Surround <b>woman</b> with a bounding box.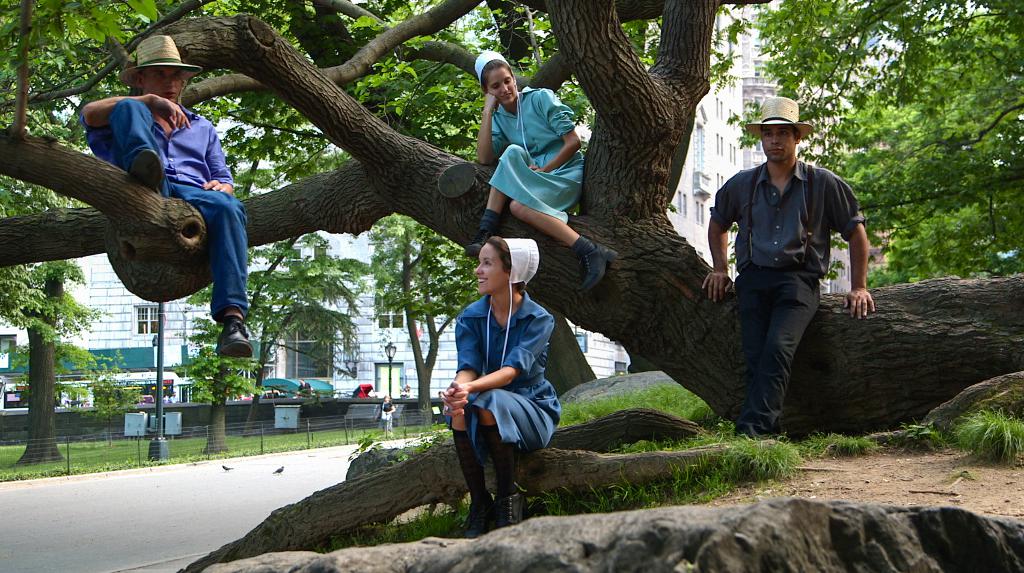
<bbox>435, 223, 565, 523</bbox>.
